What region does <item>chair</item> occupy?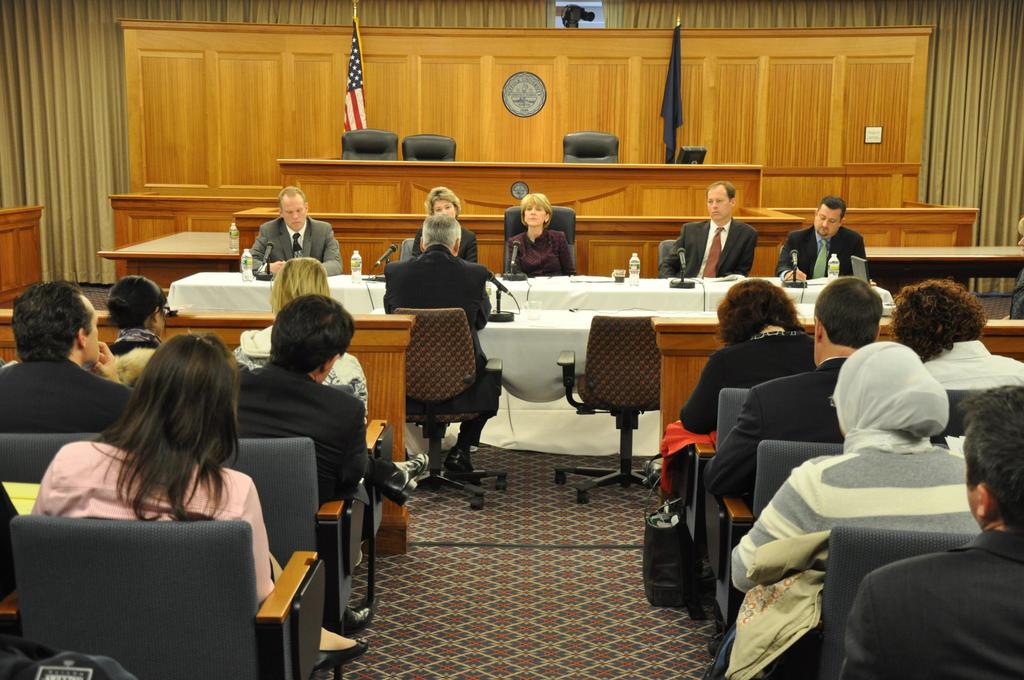
{"left": 400, "top": 129, "right": 459, "bottom": 158}.
